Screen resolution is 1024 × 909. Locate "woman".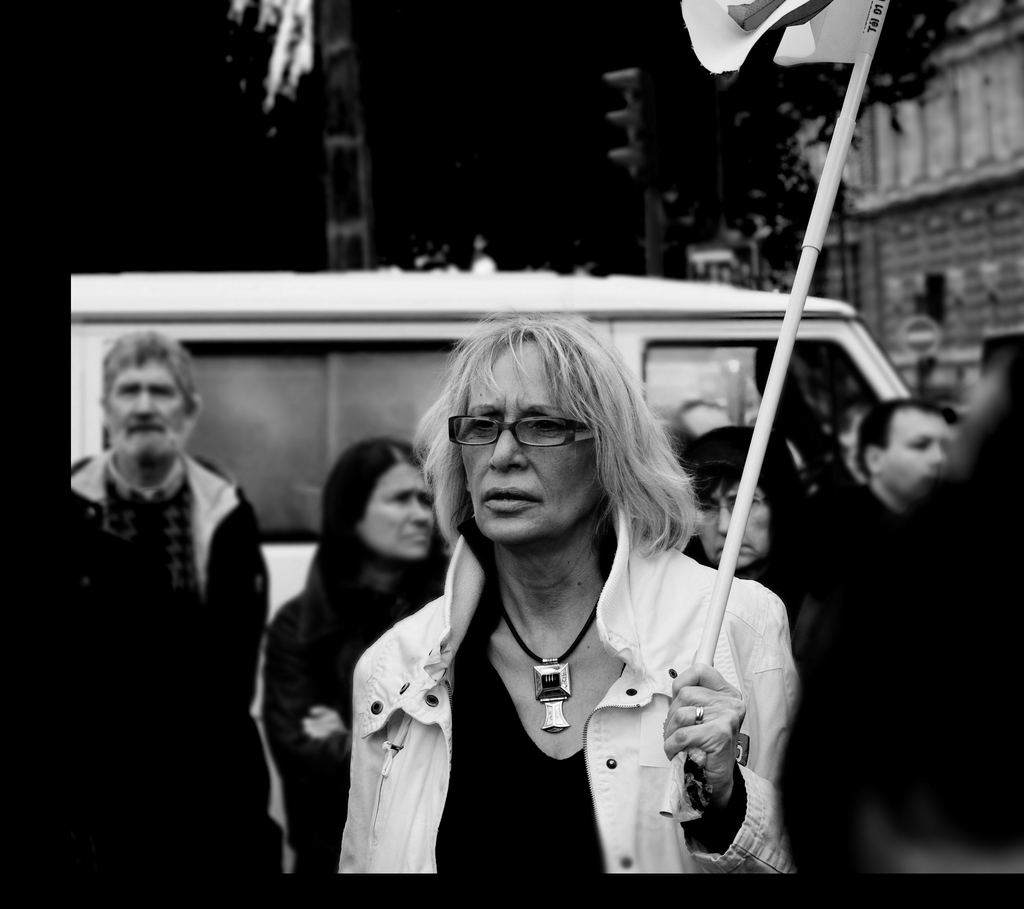
Rect(305, 314, 785, 900).
